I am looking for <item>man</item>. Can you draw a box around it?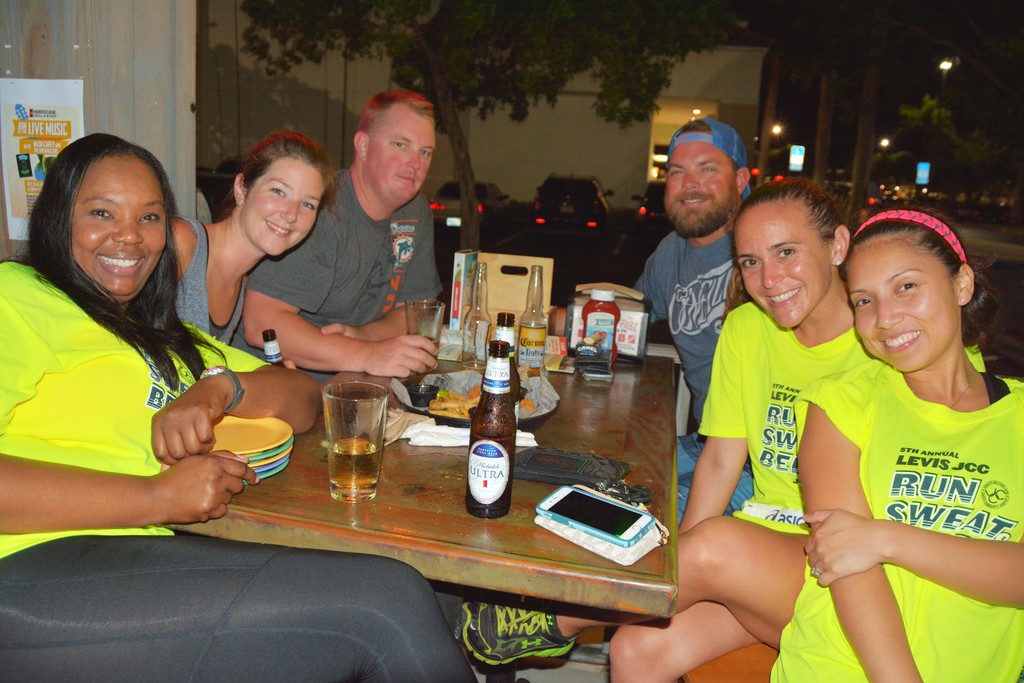
Sure, the bounding box is select_region(618, 115, 776, 445).
